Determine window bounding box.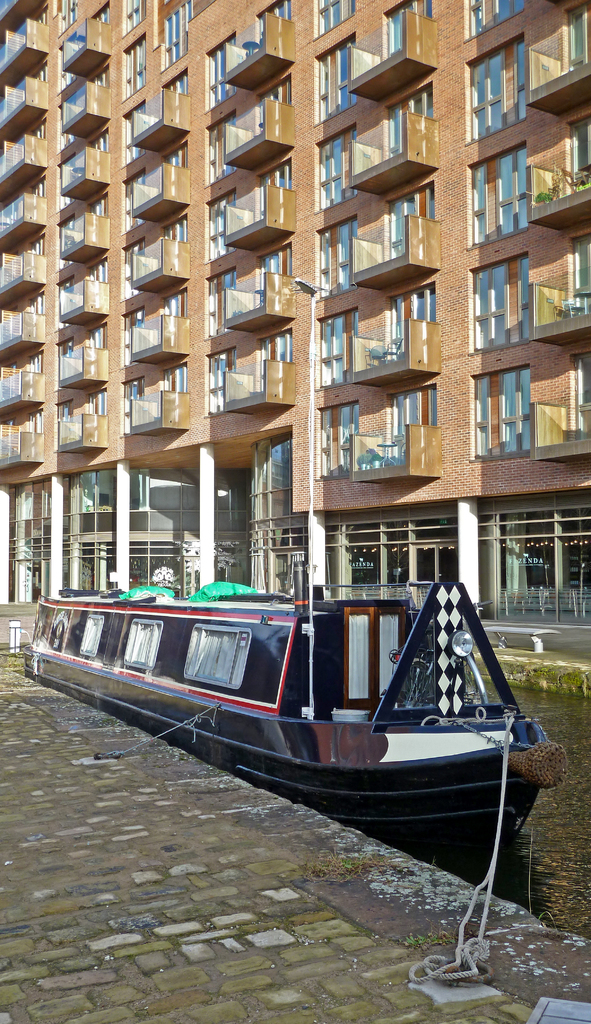
Determined: box(470, 252, 530, 356).
